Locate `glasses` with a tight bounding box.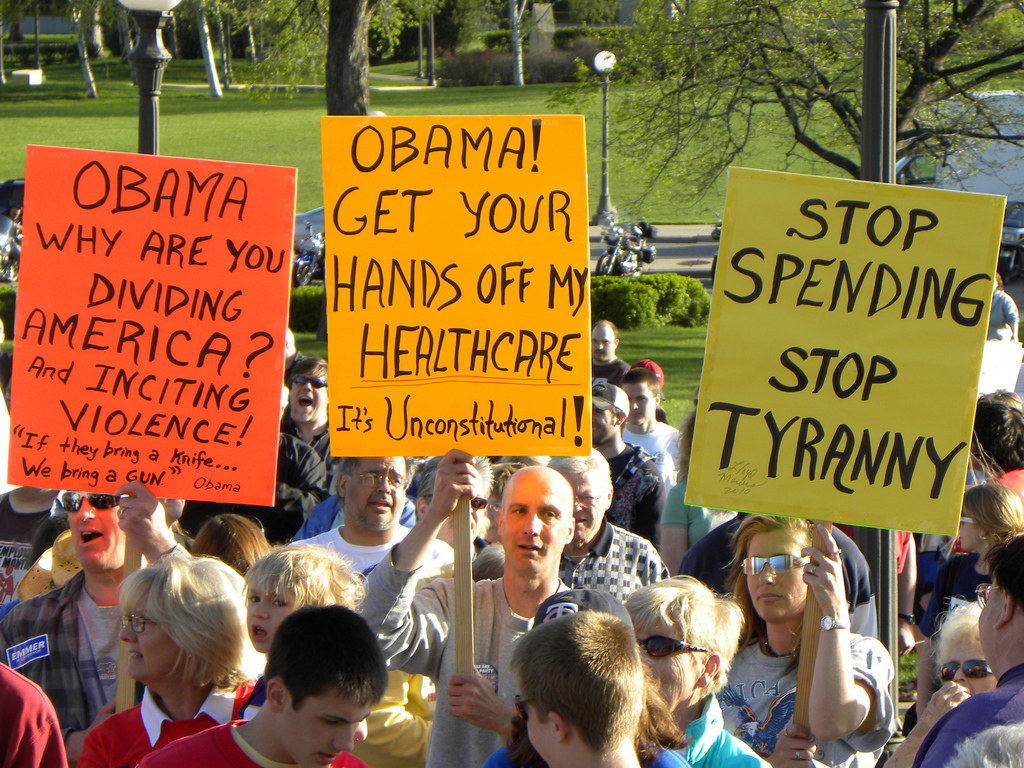
x1=573 y1=492 x2=606 y2=502.
